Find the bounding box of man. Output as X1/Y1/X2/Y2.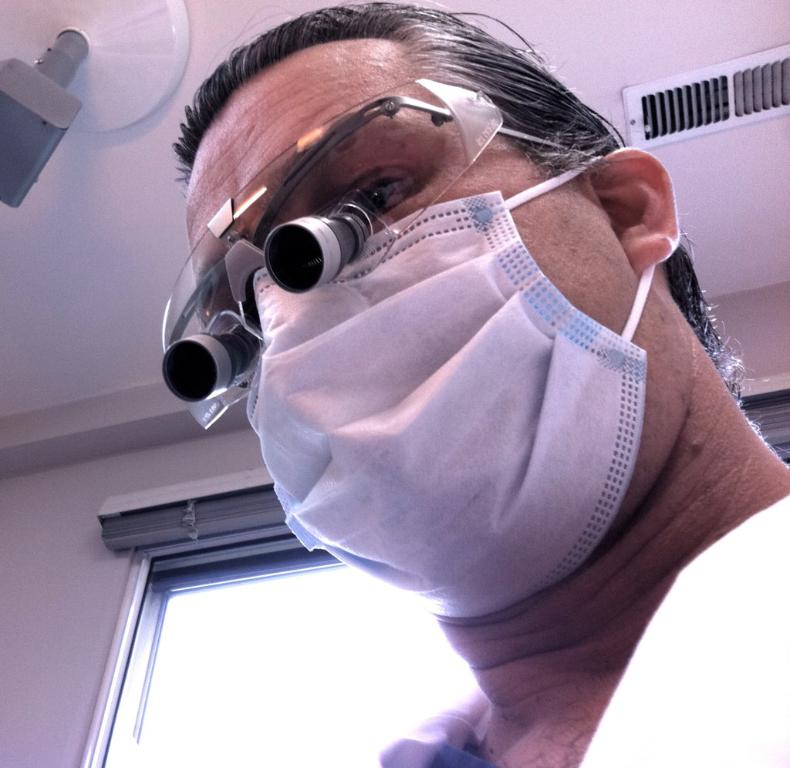
174/1/789/767.
